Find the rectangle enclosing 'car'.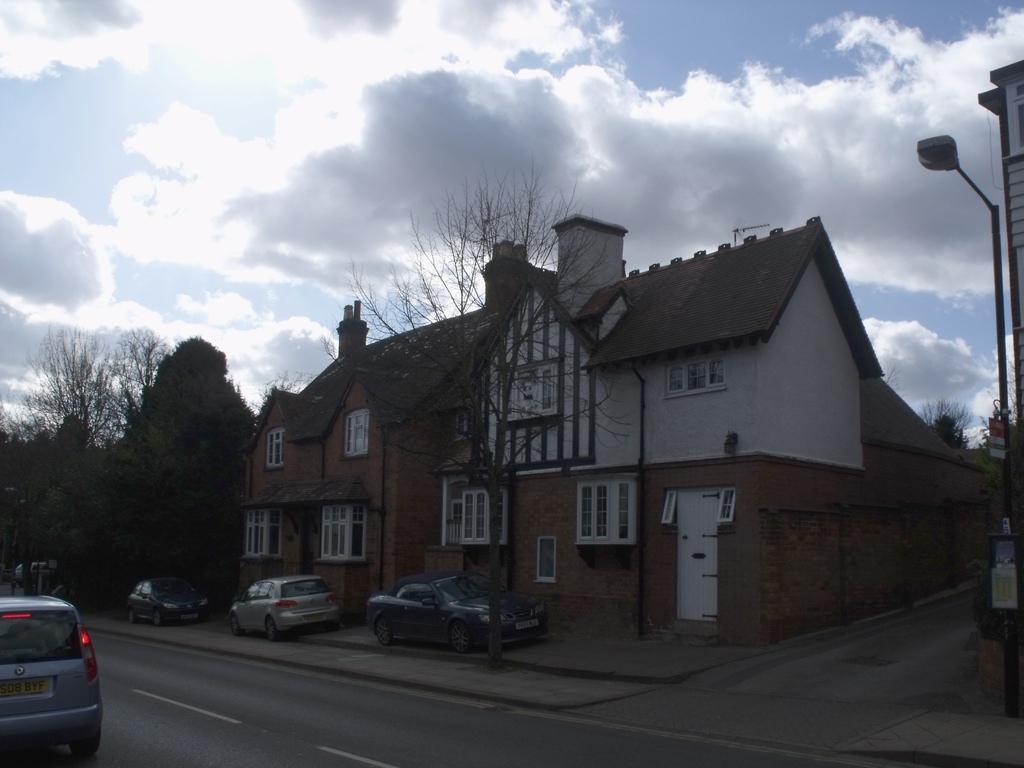
0:596:102:759.
